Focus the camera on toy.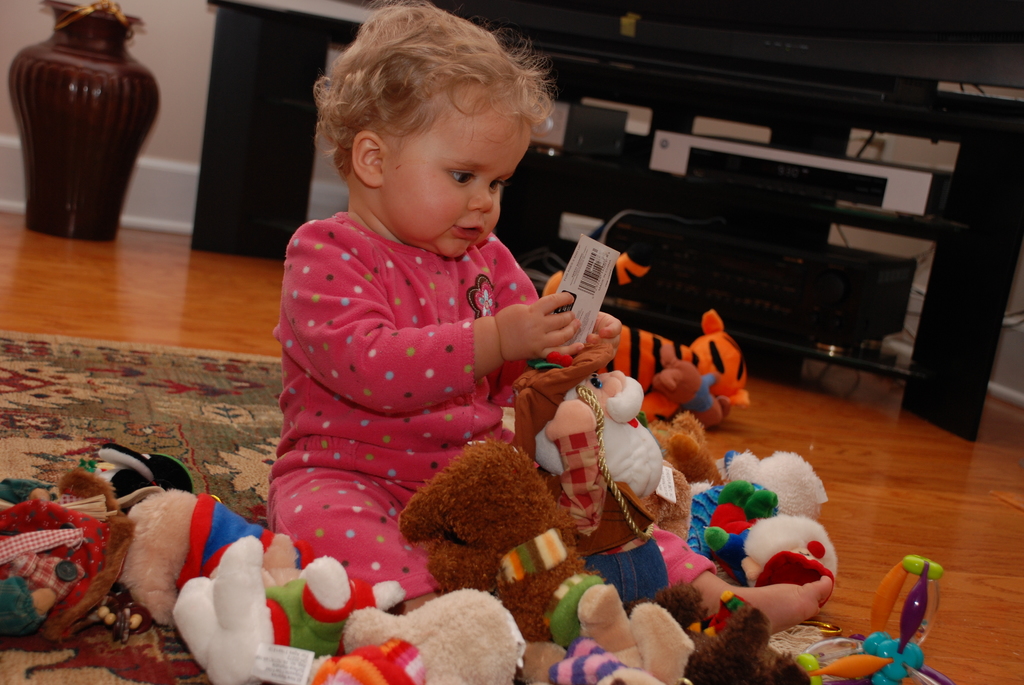
Focus region: locate(570, 292, 748, 412).
